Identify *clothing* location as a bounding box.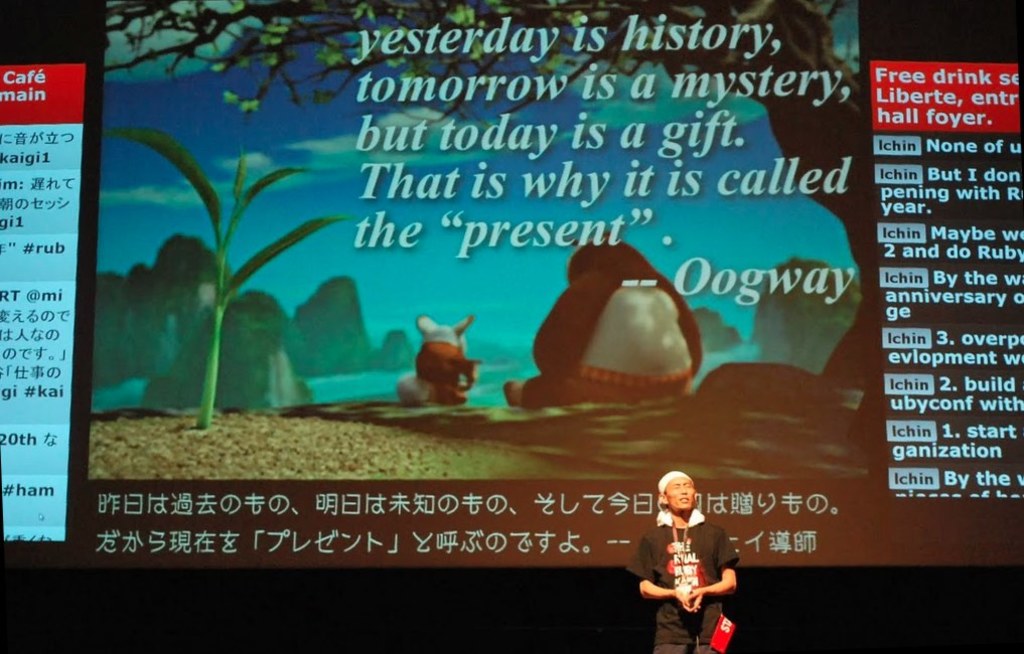
bbox(403, 328, 481, 401).
